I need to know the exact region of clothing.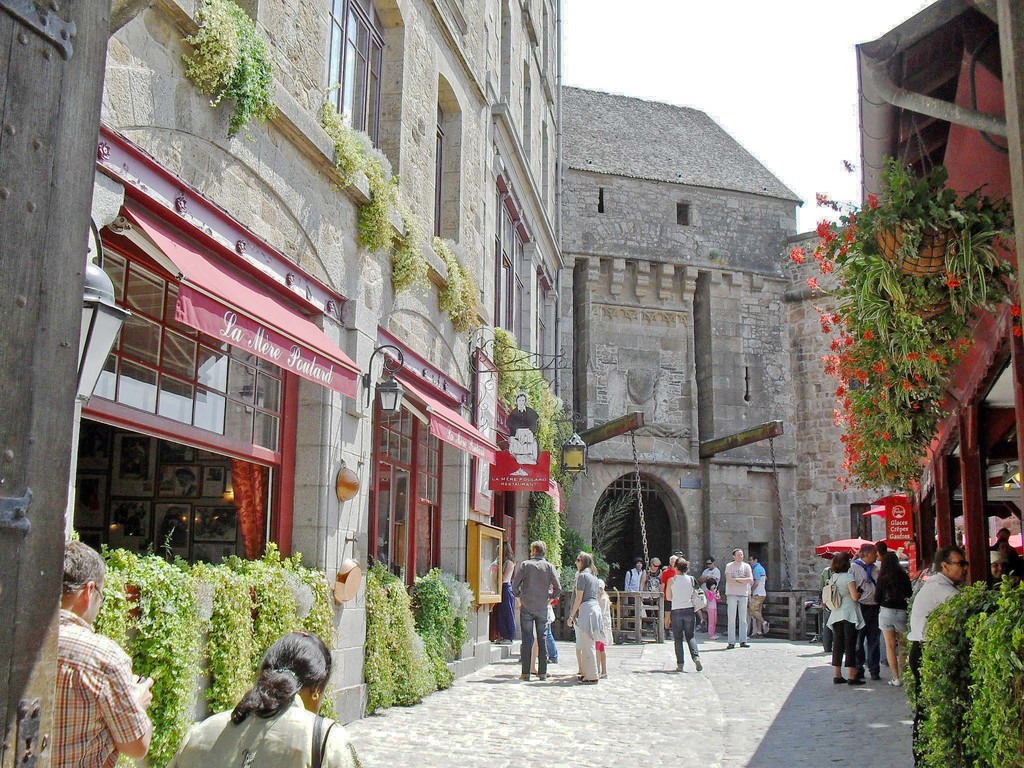
Region: [55, 609, 154, 767].
